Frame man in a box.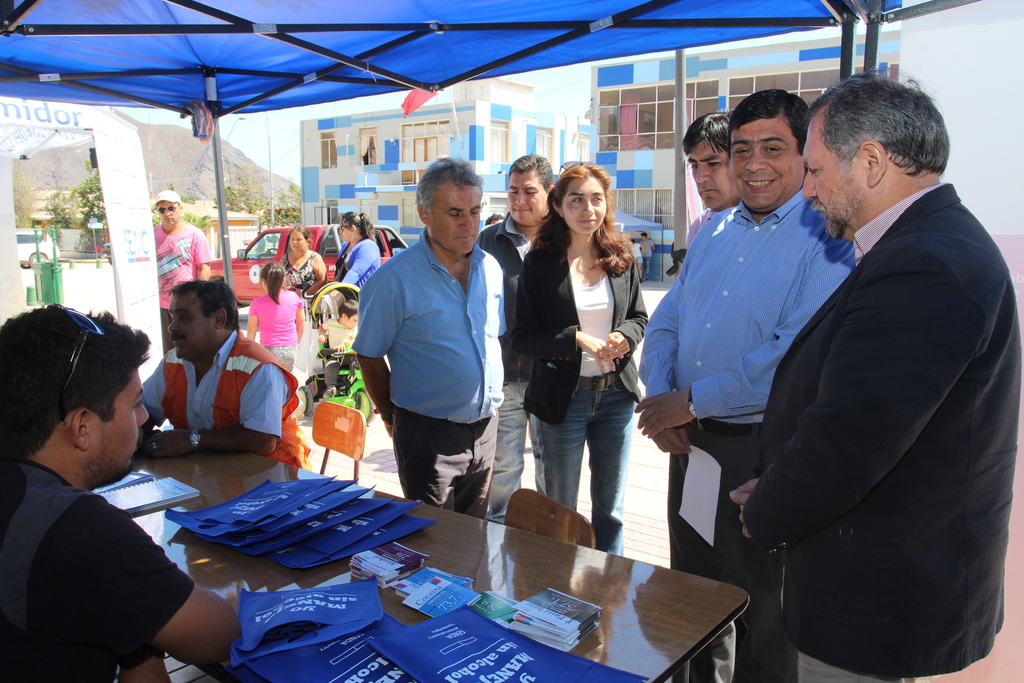
685:111:737:252.
